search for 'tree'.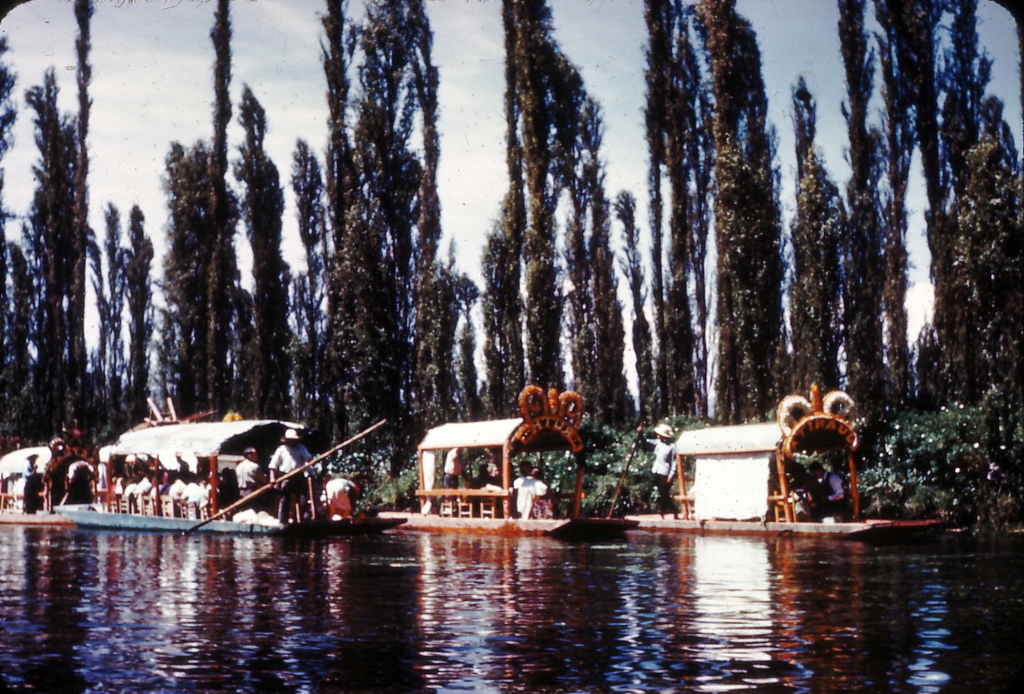
Found at bbox(451, 315, 479, 407).
